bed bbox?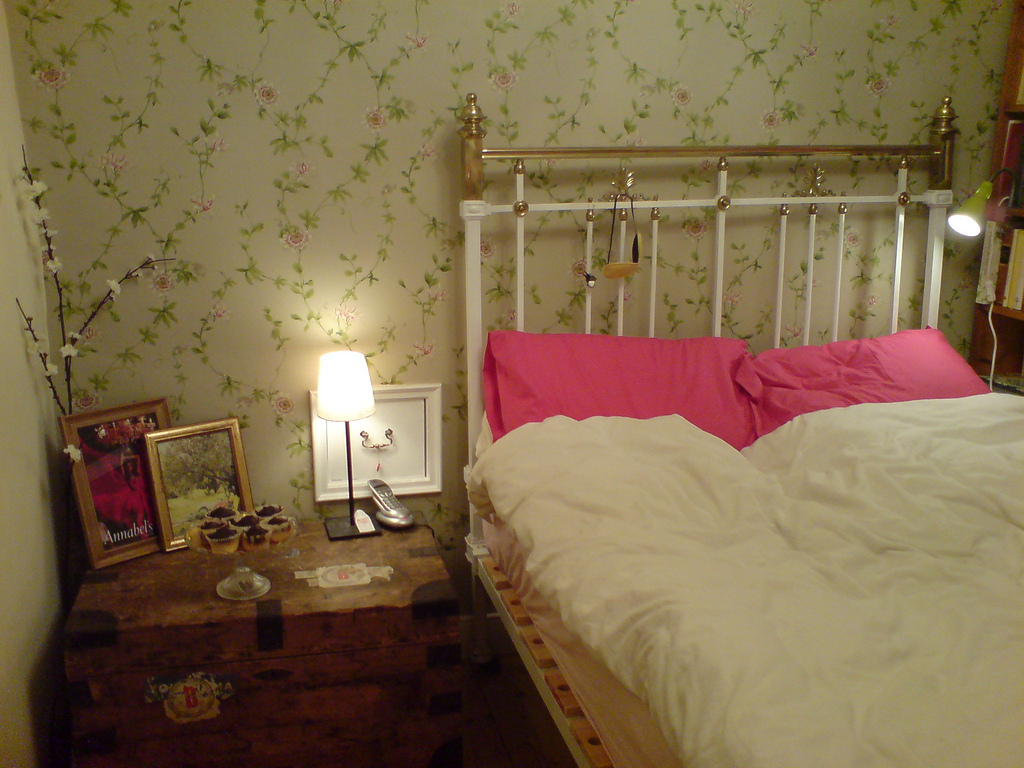
bbox=(430, 144, 1023, 767)
